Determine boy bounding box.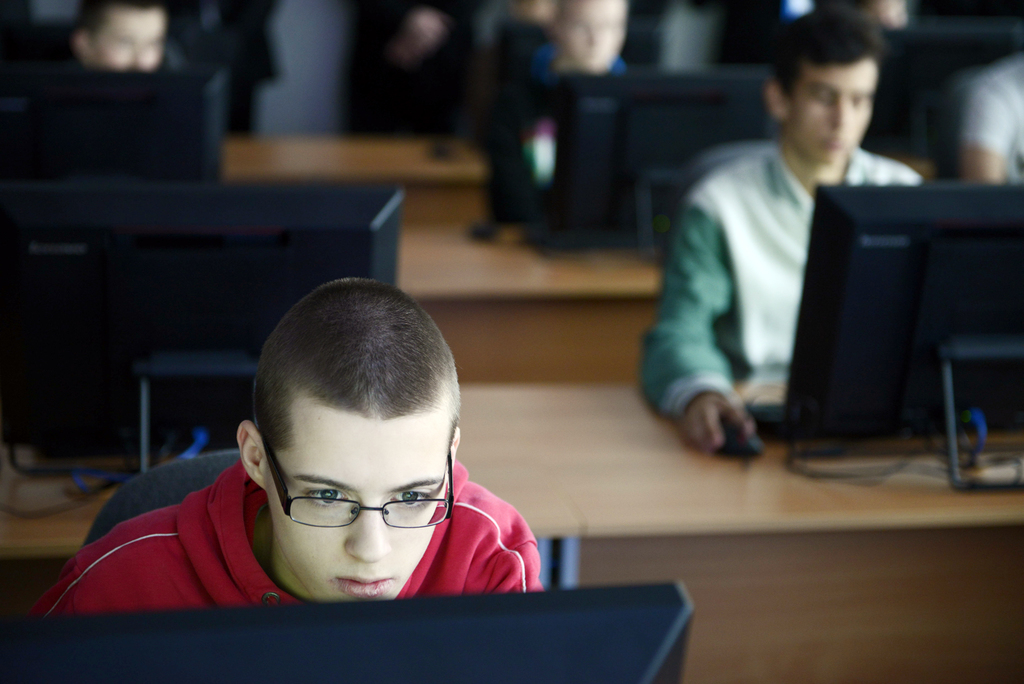
Determined: (left=20, top=279, right=554, bottom=610).
